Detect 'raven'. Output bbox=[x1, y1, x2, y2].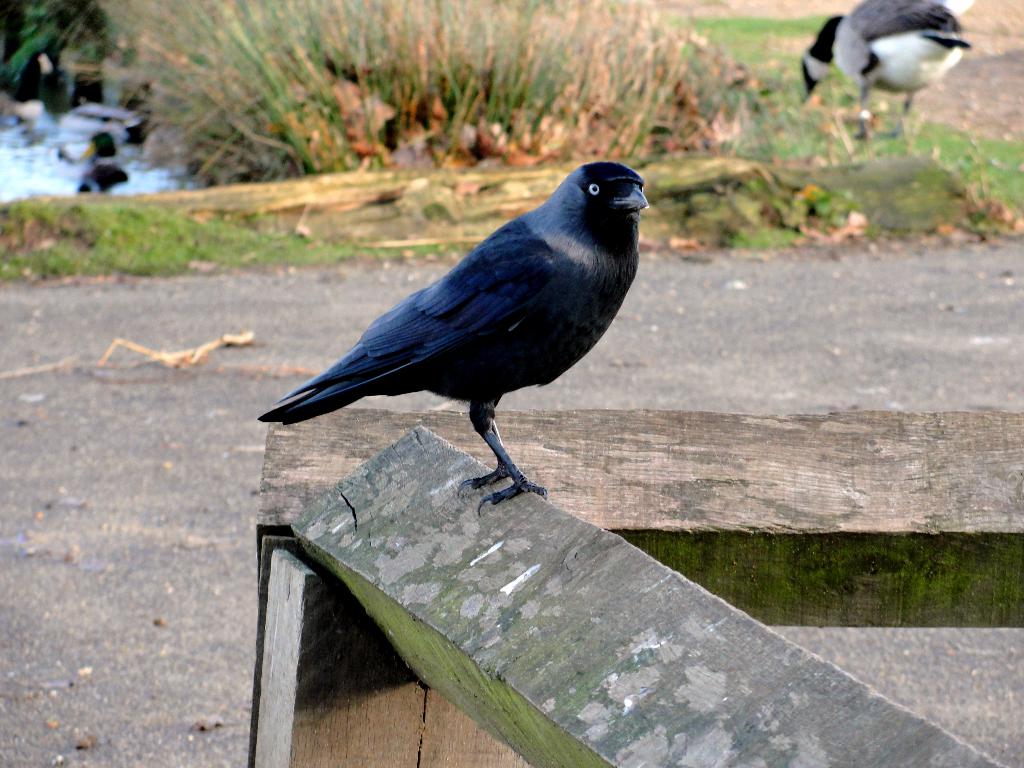
bbox=[246, 158, 665, 493].
